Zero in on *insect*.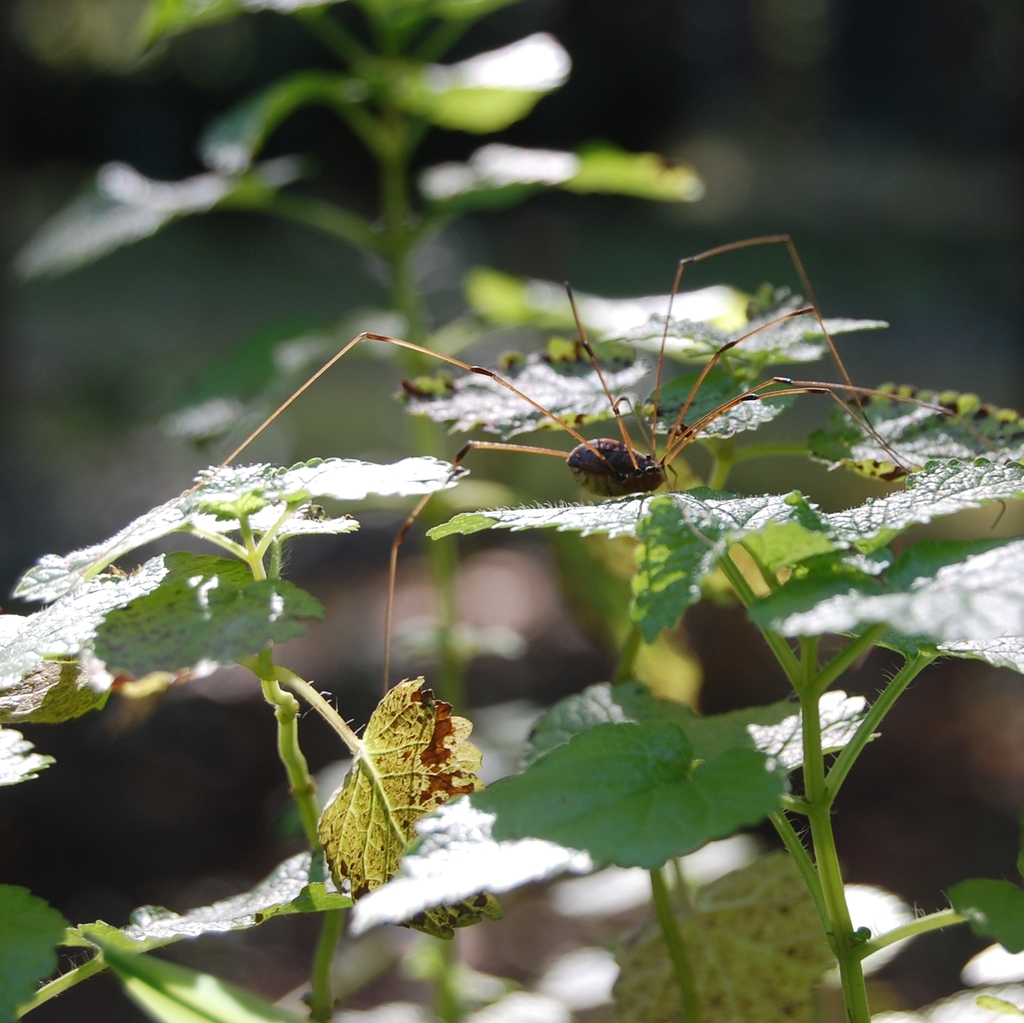
Zeroed in: 67 238 1011 708.
